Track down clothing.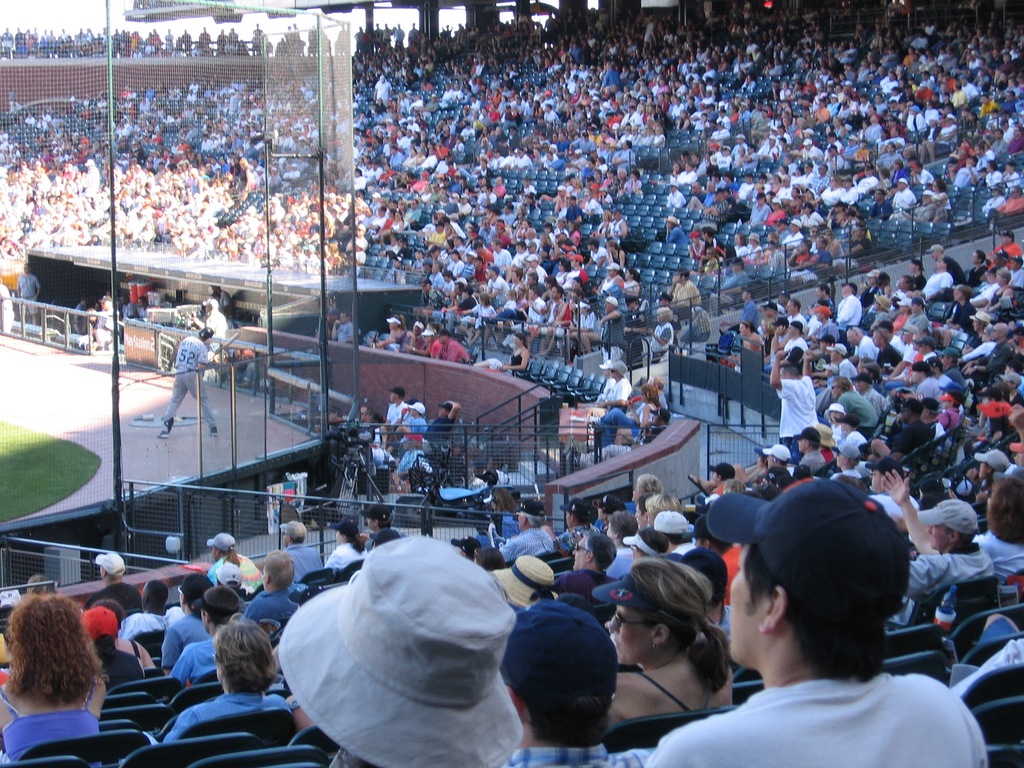
Tracked to pyautogui.locateOnScreen(982, 339, 1017, 374).
